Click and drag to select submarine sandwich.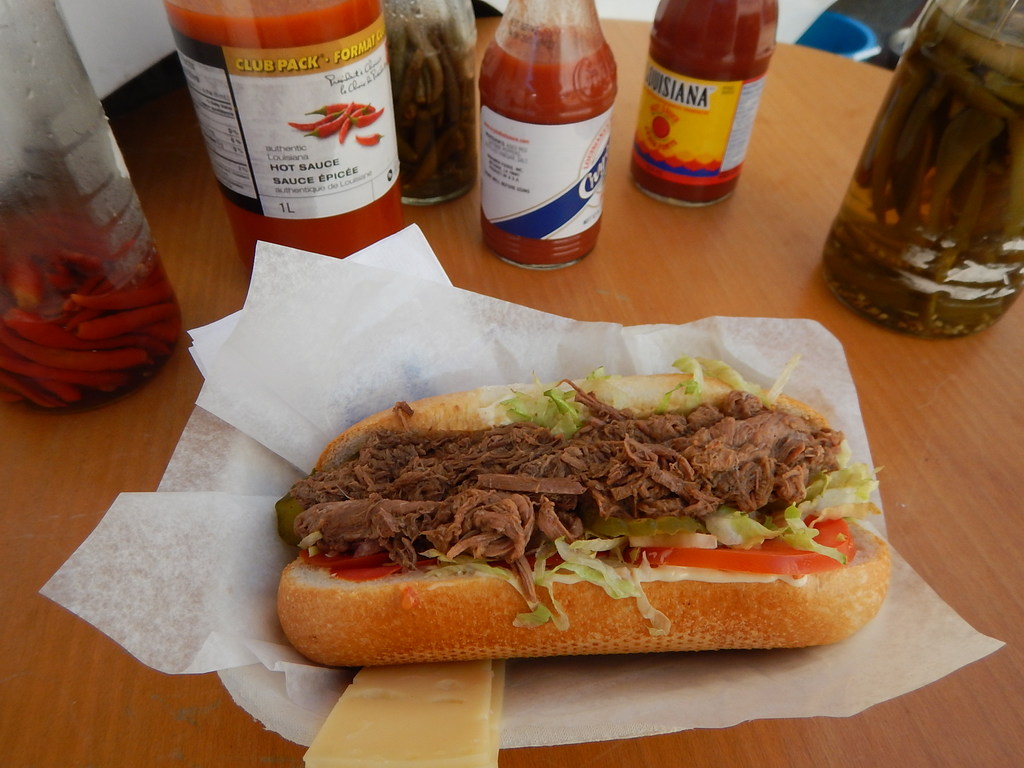
Selection: pyautogui.locateOnScreen(237, 375, 889, 668).
